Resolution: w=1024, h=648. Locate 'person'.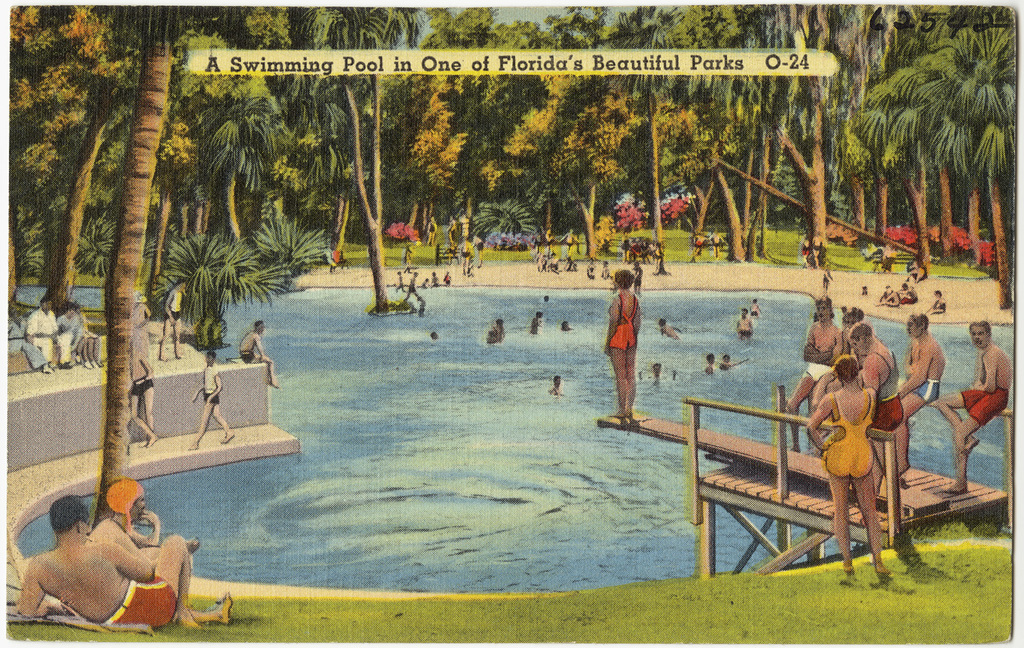
x1=726 y1=358 x2=732 y2=364.
